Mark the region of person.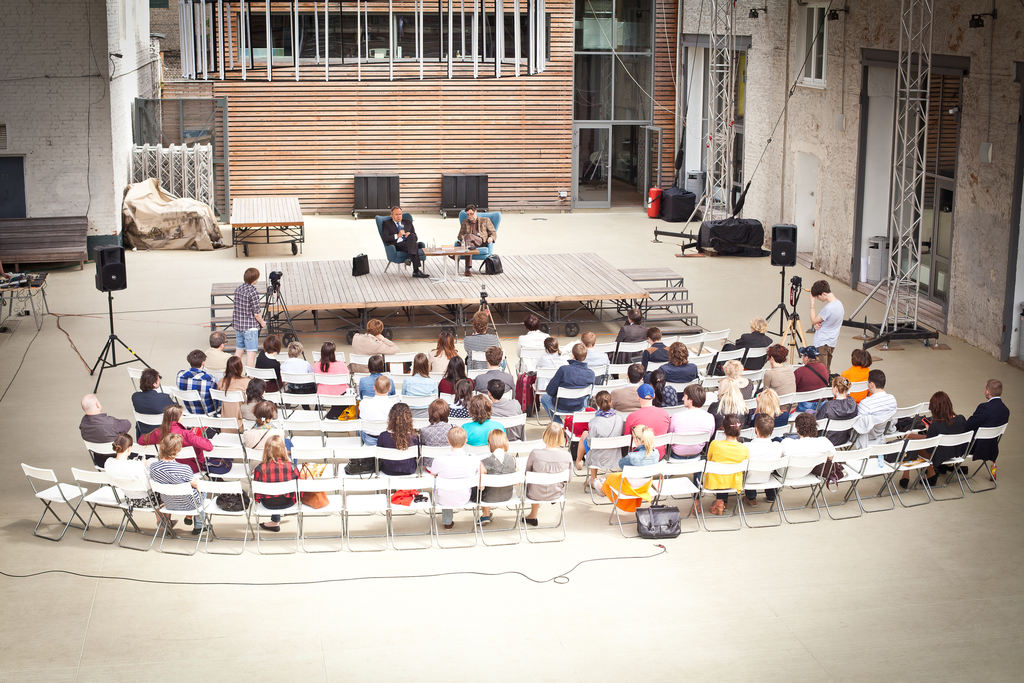
Region: 623,385,671,463.
